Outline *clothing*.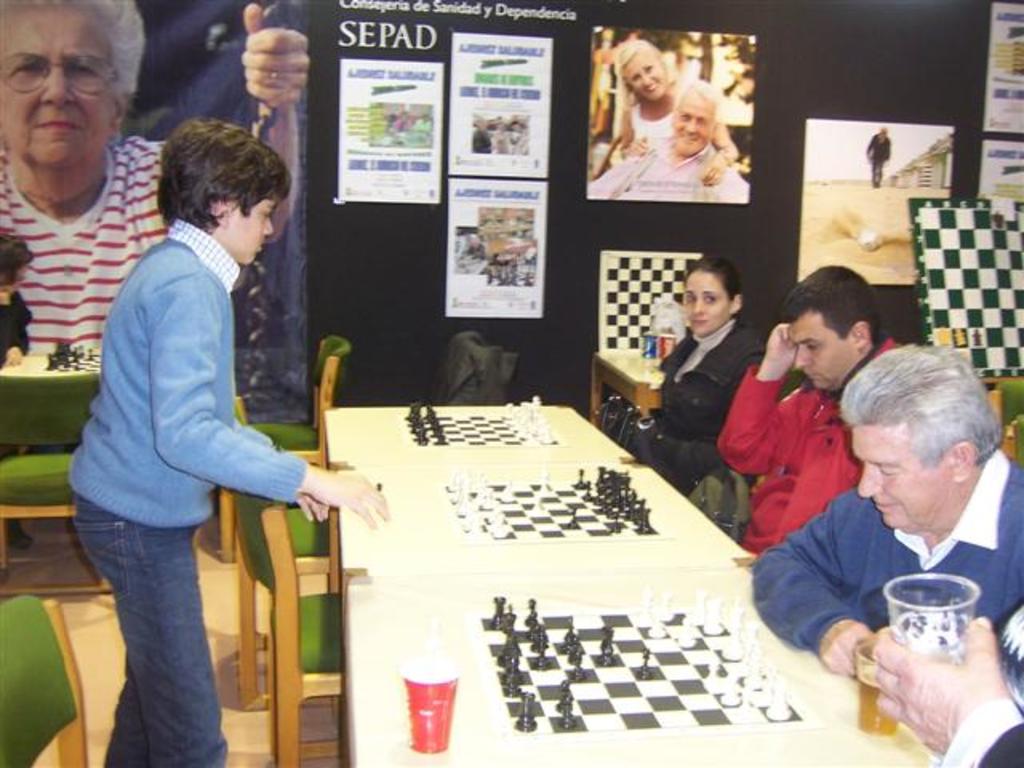
Outline: bbox(706, 358, 861, 554).
